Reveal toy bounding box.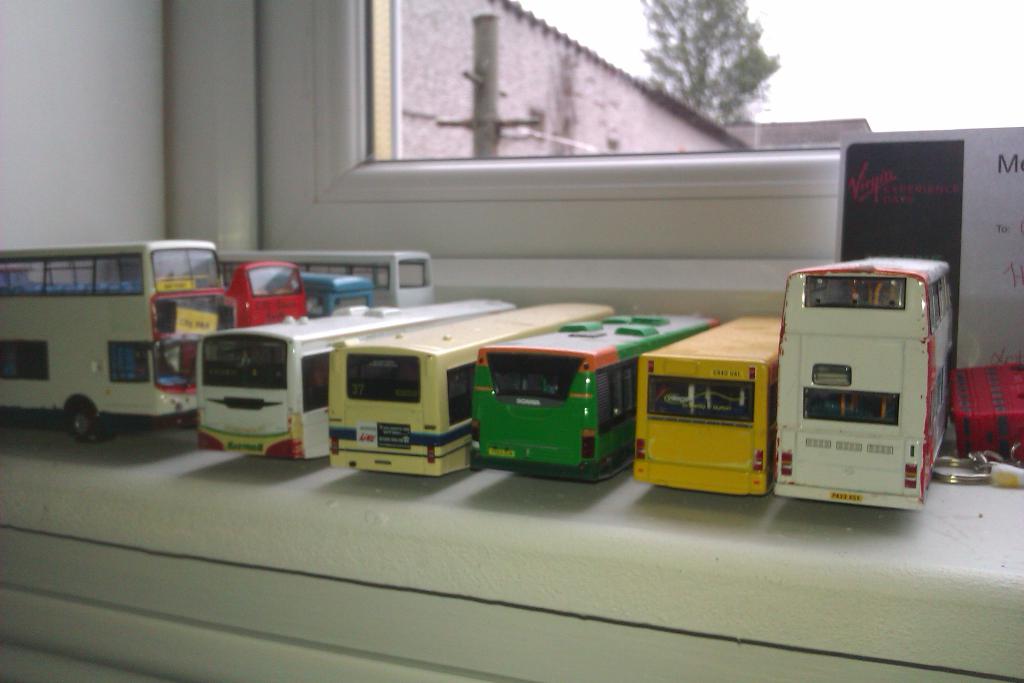
Revealed: x1=228, y1=259, x2=319, y2=340.
